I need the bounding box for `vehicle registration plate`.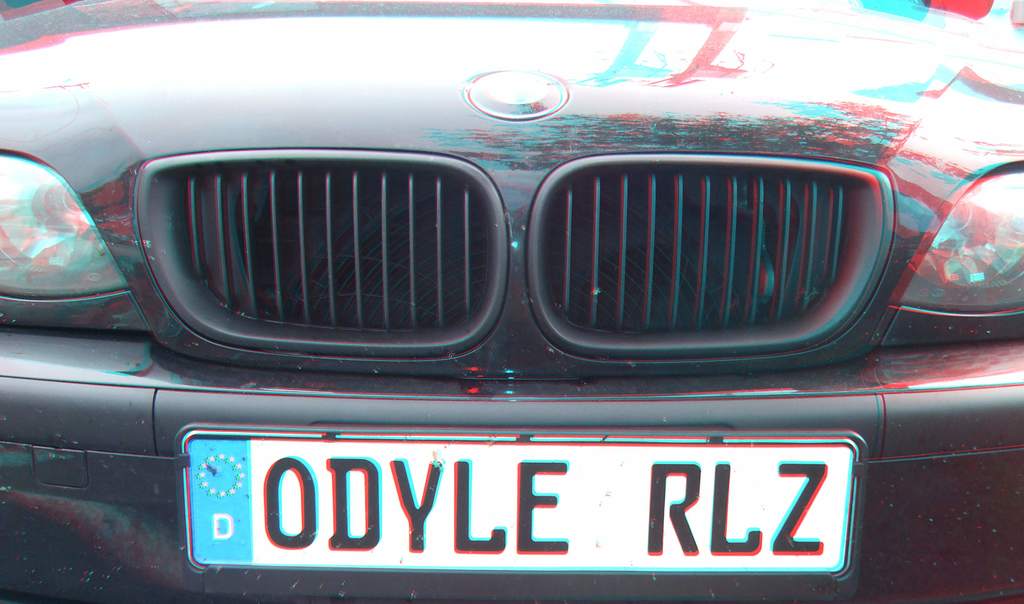
Here it is: 166:426:886:576.
